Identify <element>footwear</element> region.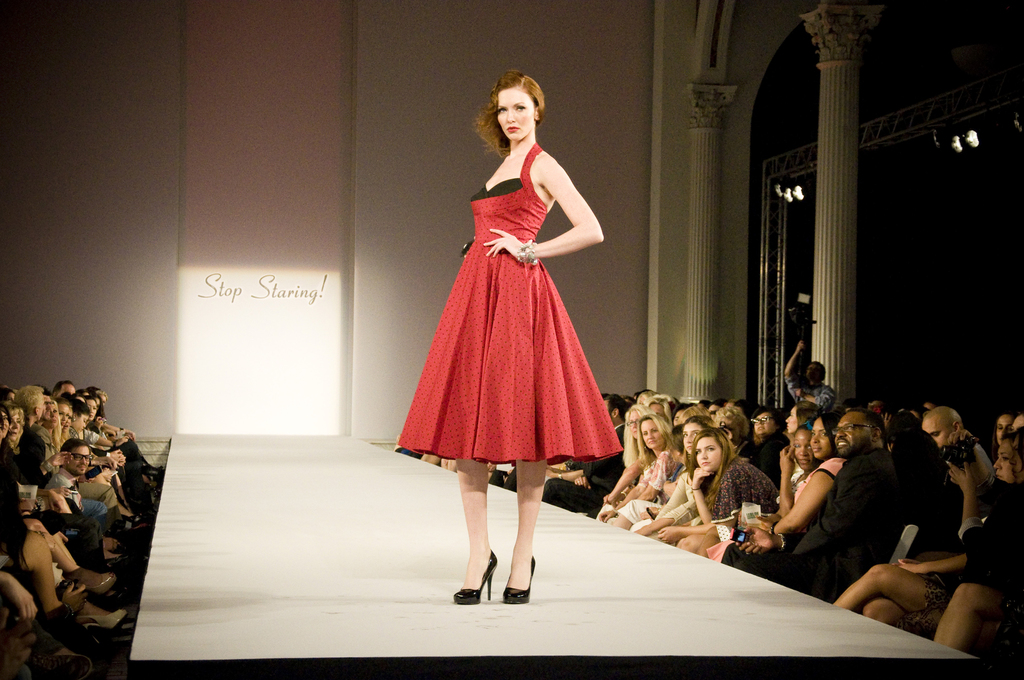
Region: (x1=76, y1=607, x2=129, y2=644).
